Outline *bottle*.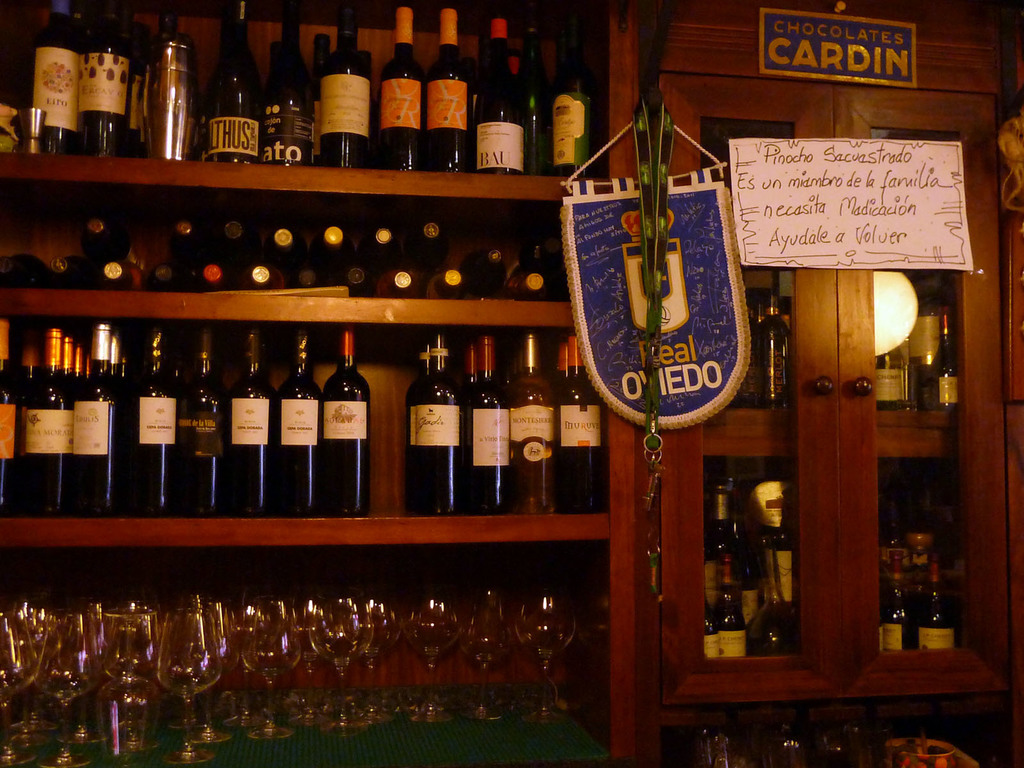
Outline: pyautogui.locateOnScreen(18, 2, 81, 157).
